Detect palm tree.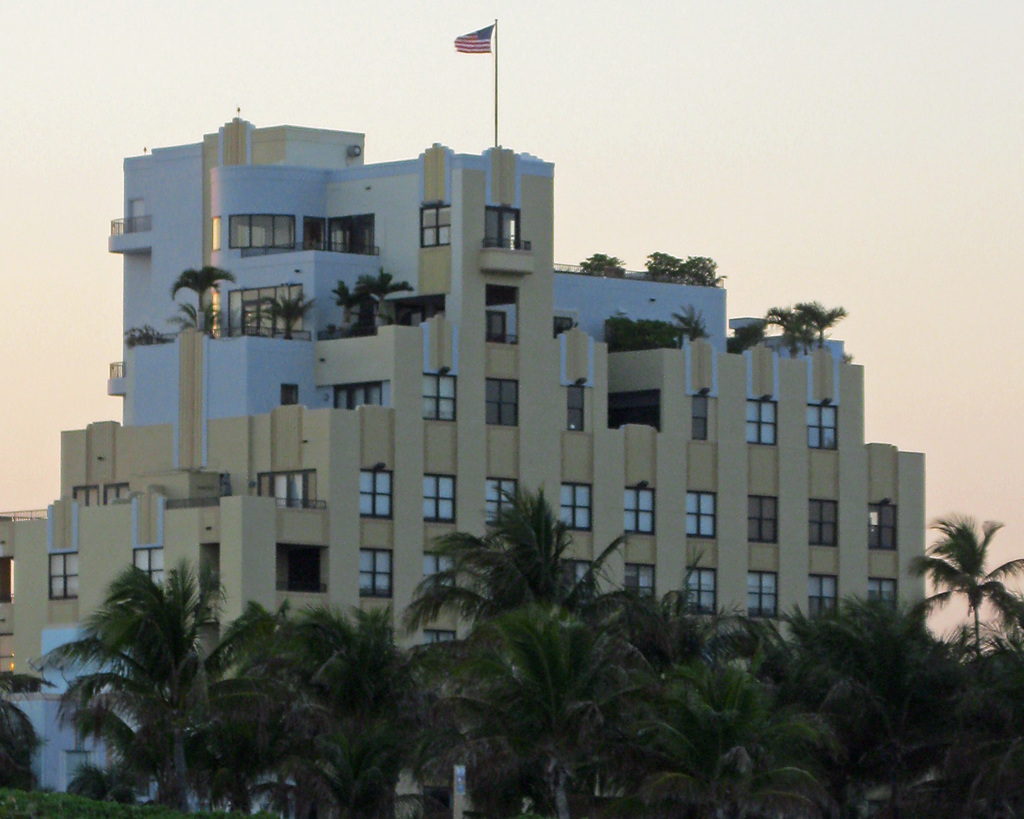
Detected at bbox(72, 569, 249, 808).
